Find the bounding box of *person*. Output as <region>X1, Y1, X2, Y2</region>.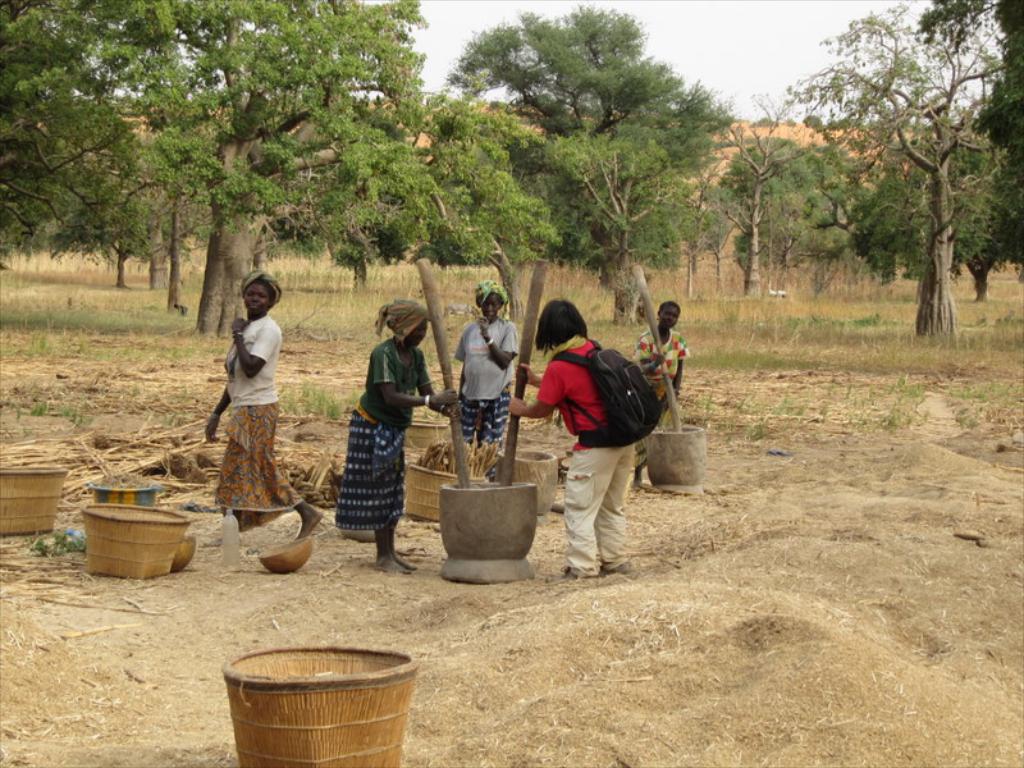
<region>204, 270, 326, 543</region>.
